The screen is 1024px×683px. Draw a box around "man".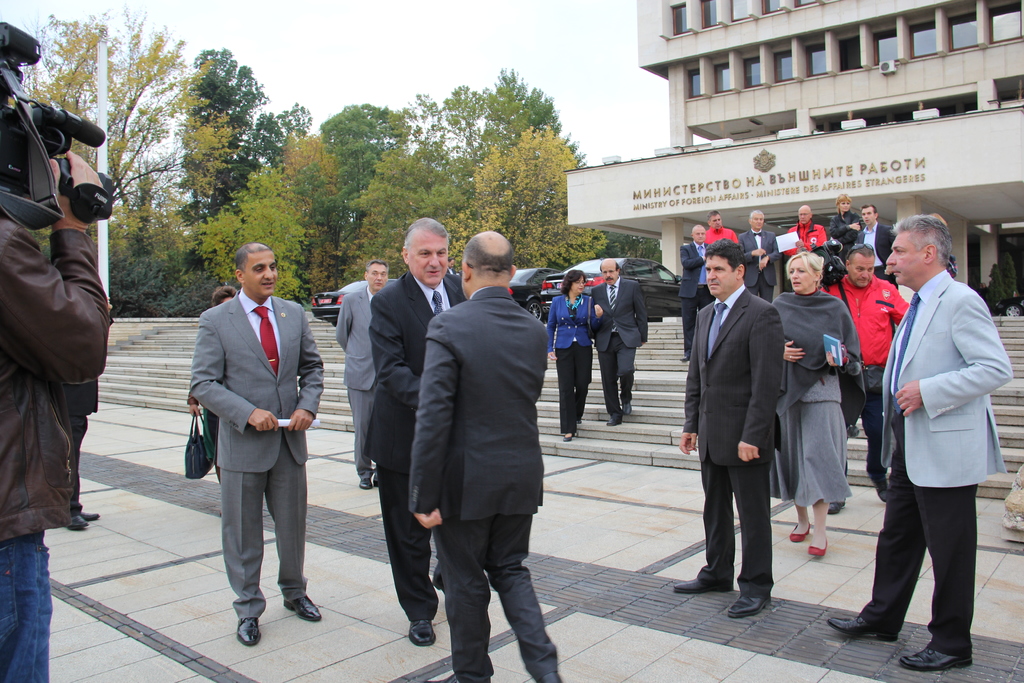
(x1=0, y1=148, x2=108, y2=682).
